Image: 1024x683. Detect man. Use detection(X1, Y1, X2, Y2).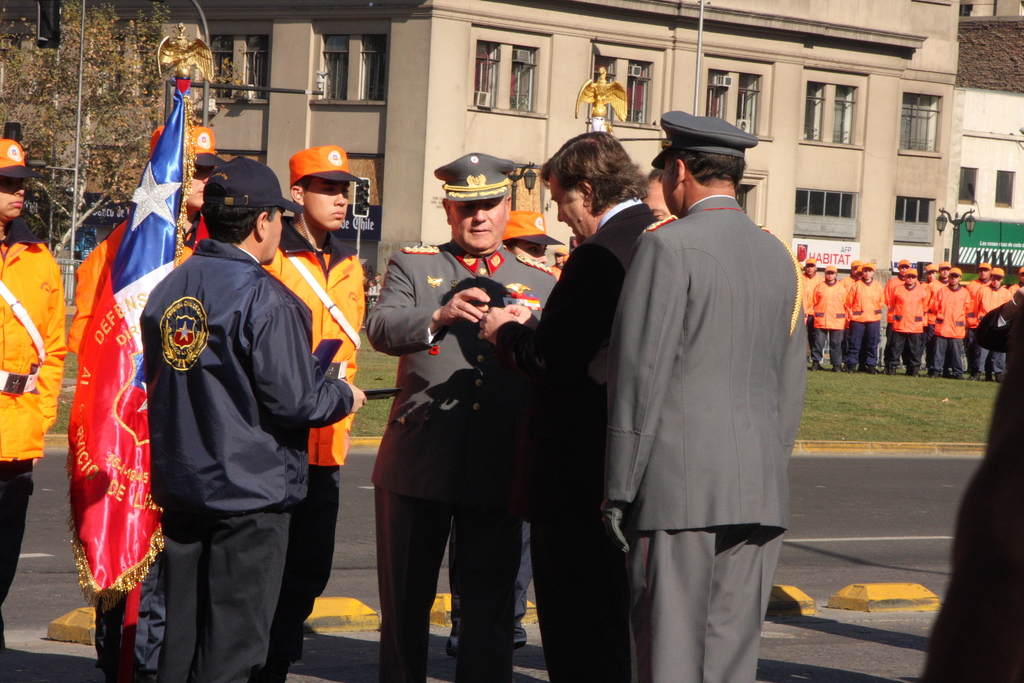
detection(640, 169, 675, 226).
